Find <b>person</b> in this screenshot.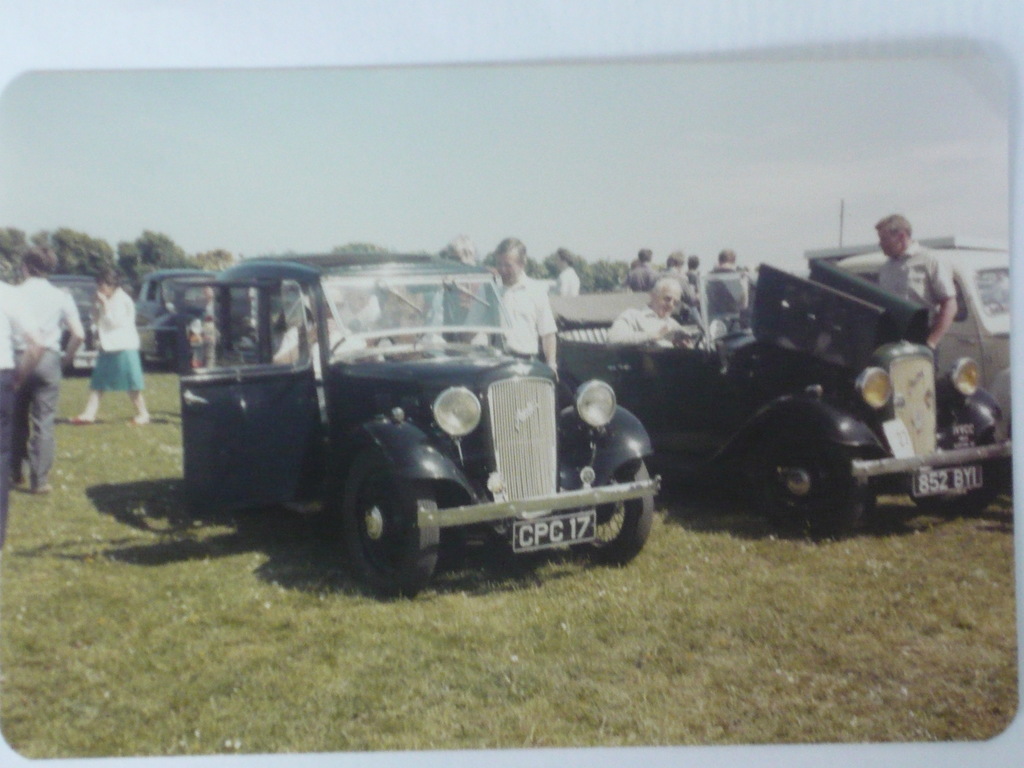
The bounding box for <b>person</b> is left=704, top=246, right=751, bottom=321.
